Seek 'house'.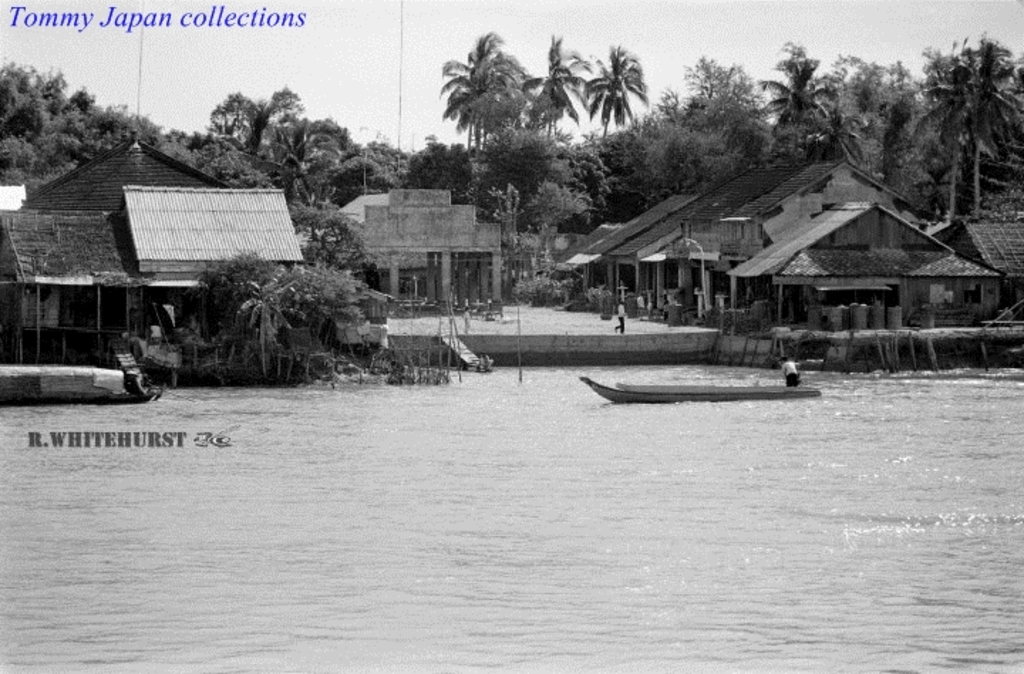
crop(715, 159, 942, 319).
